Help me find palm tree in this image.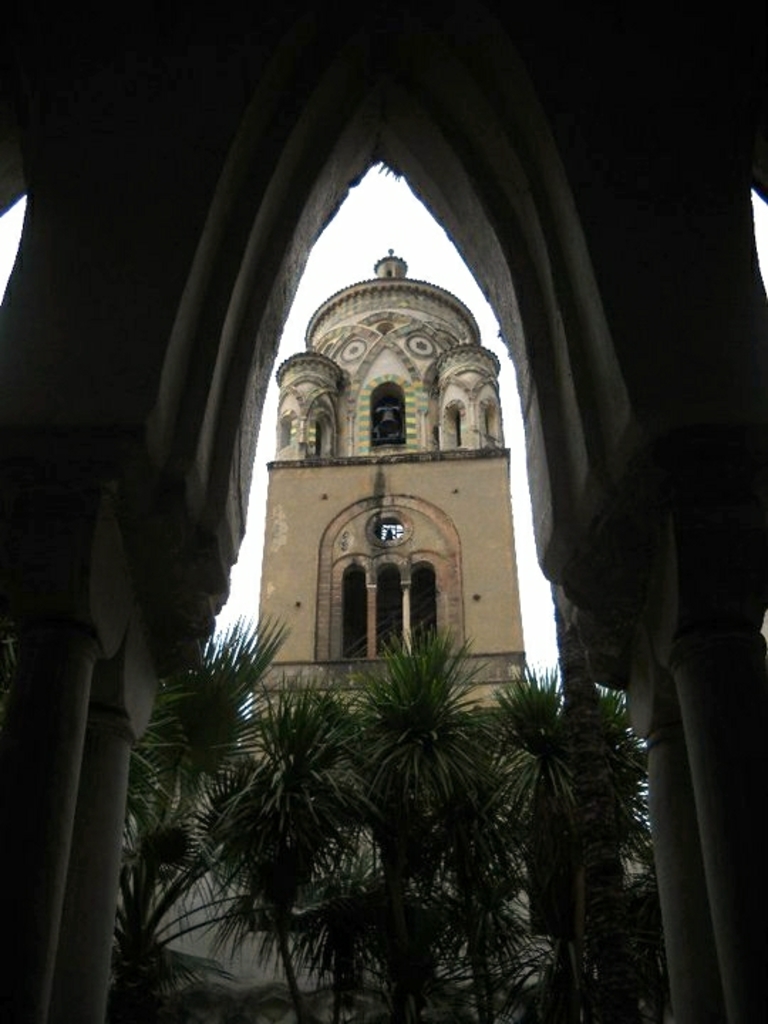
Found it: rect(491, 705, 566, 1023).
